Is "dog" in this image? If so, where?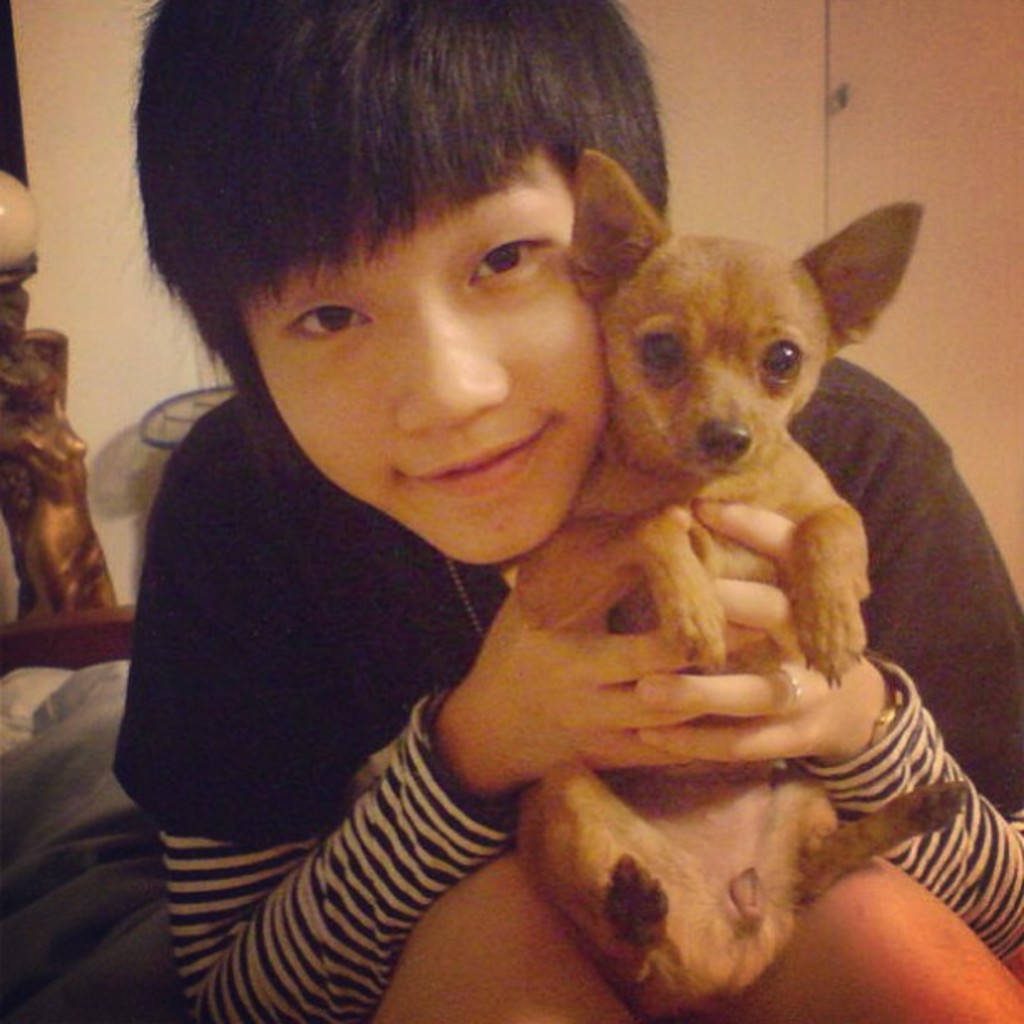
Yes, at [x1=507, y1=149, x2=967, y2=1019].
